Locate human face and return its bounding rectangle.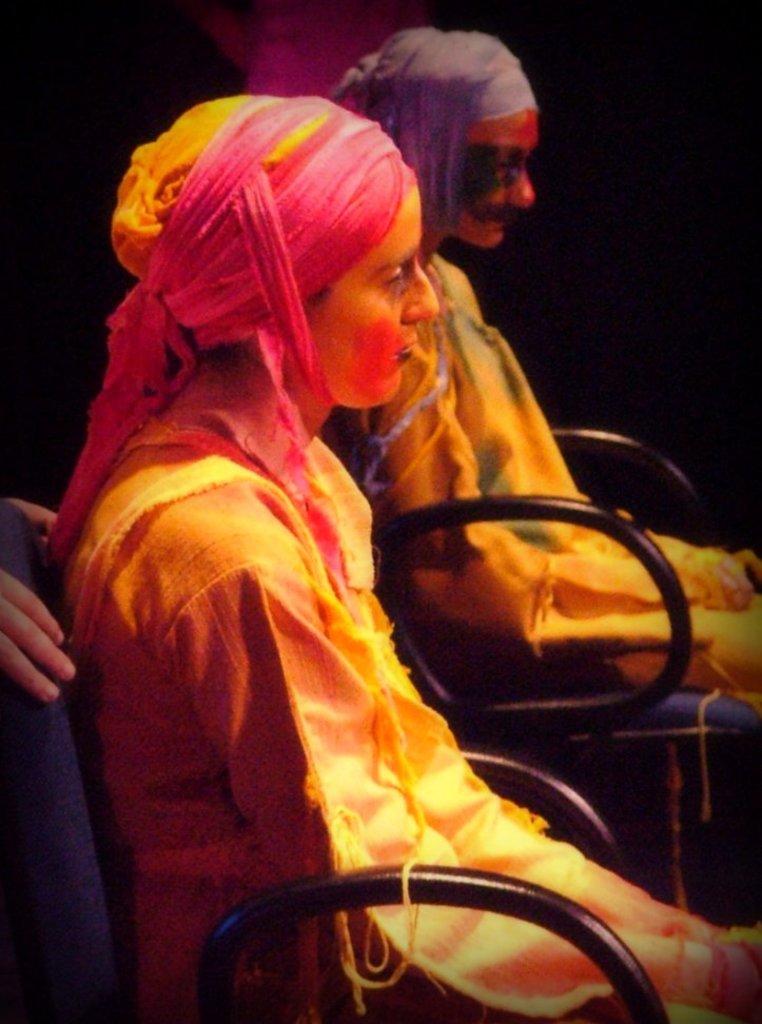
bbox=[469, 114, 536, 241].
